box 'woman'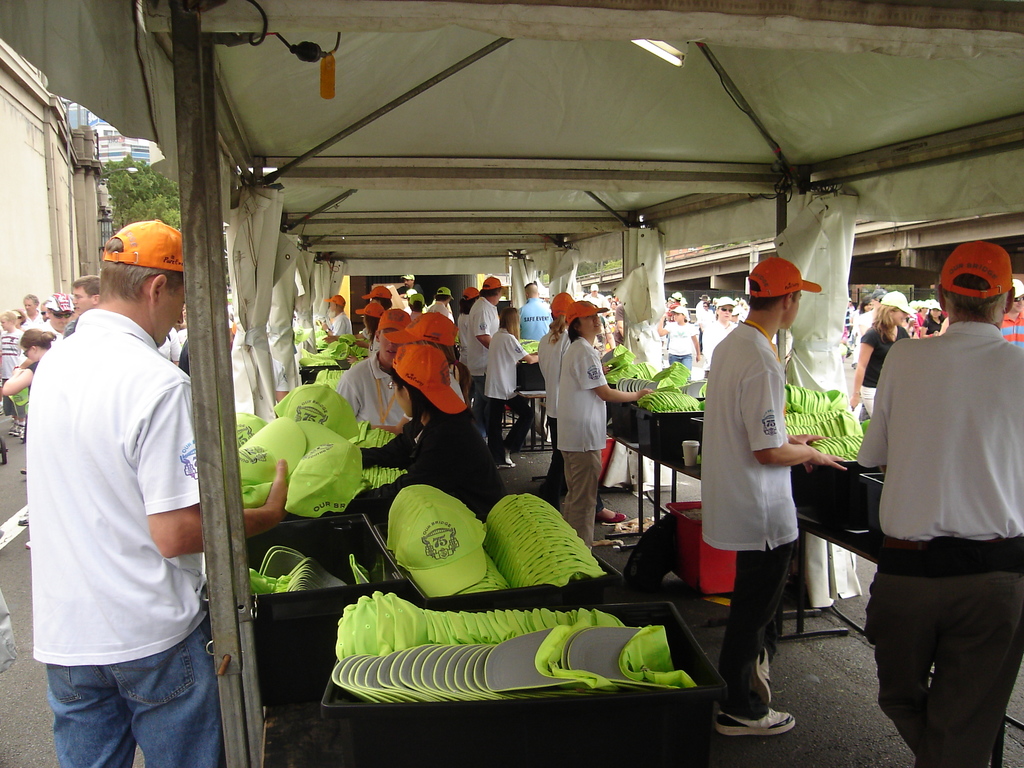
detection(362, 305, 380, 339)
